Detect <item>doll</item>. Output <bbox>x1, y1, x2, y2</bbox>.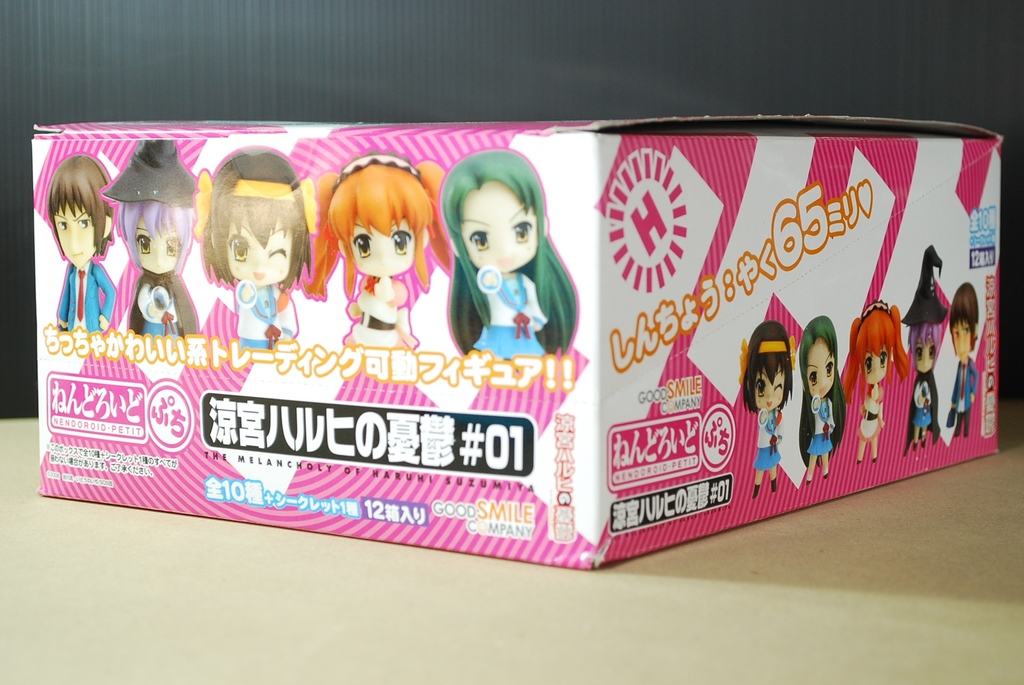
<bbox>904, 250, 950, 455</bbox>.
